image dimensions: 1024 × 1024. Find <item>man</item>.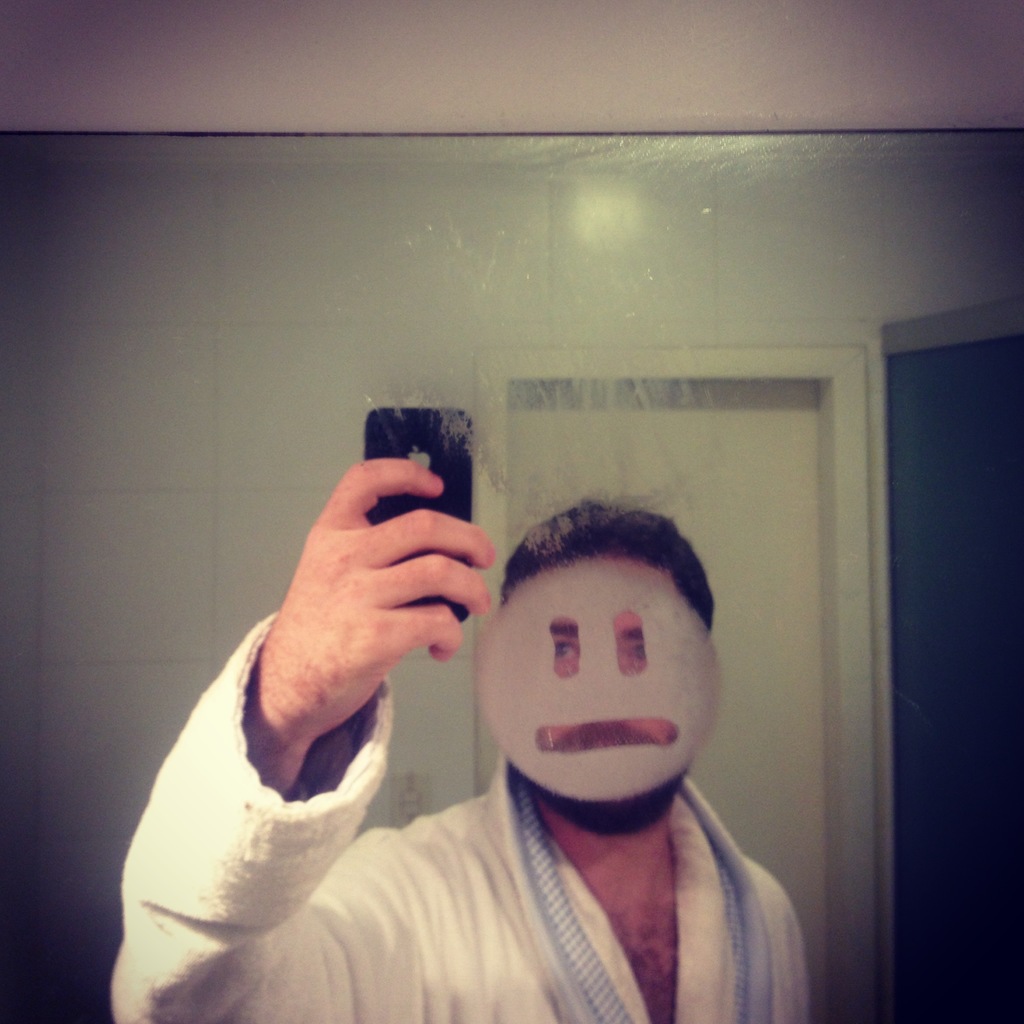
227:476:828:1011.
